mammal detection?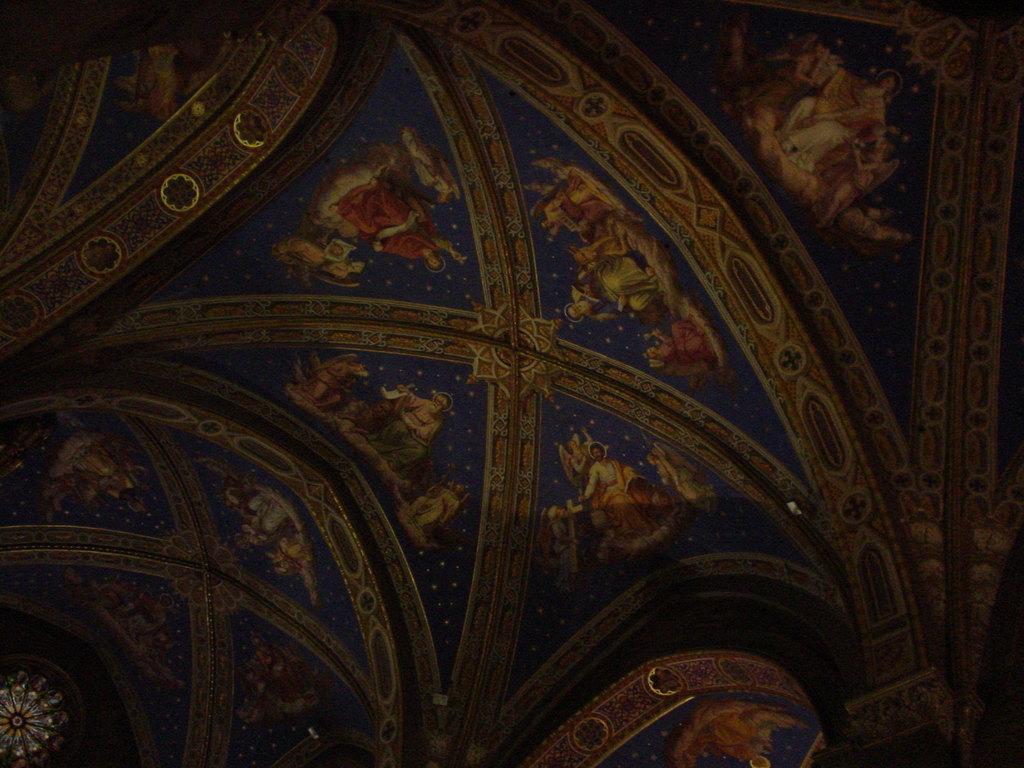
select_region(232, 491, 292, 554)
